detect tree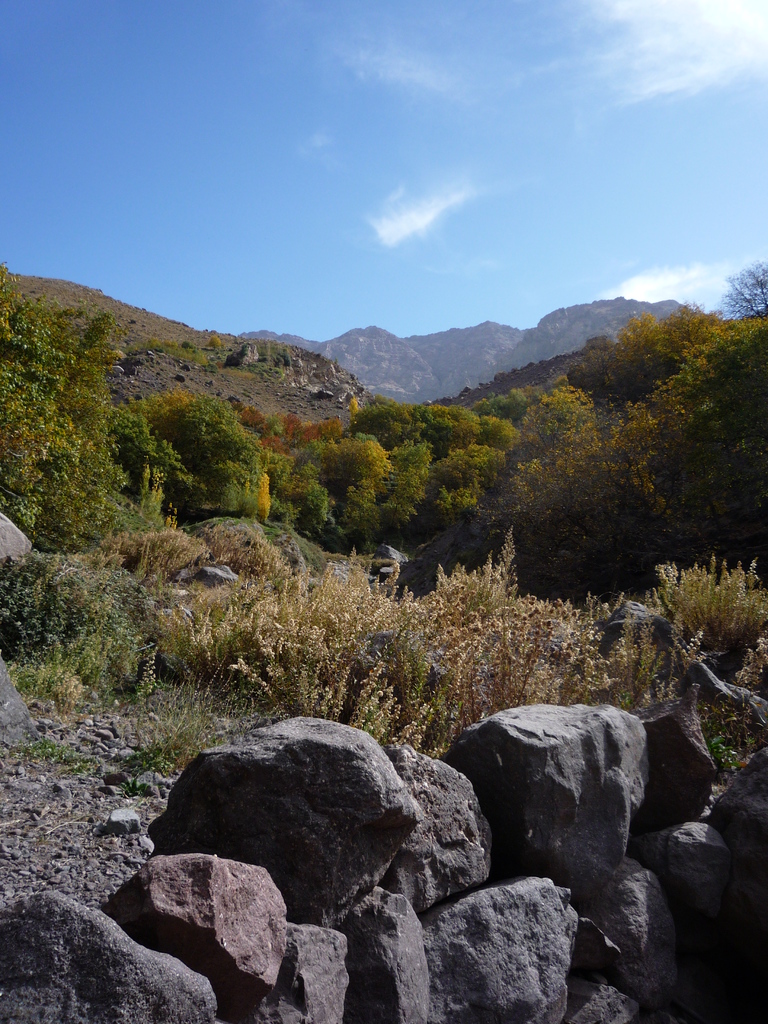
l=520, t=388, r=585, b=457
